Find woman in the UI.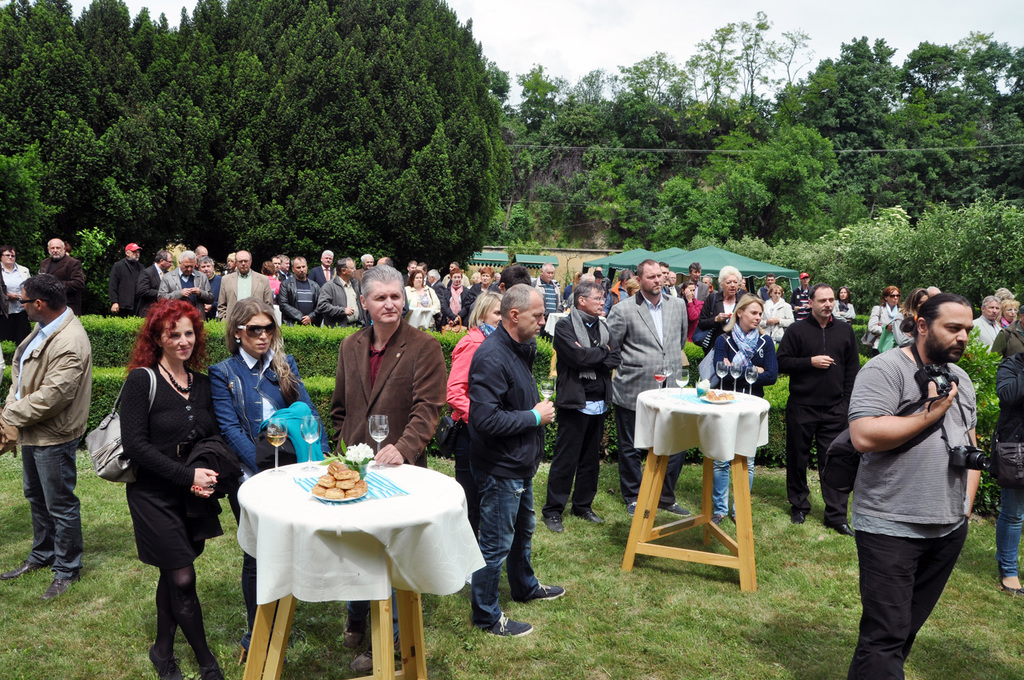
UI element at (224,249,237,274).
